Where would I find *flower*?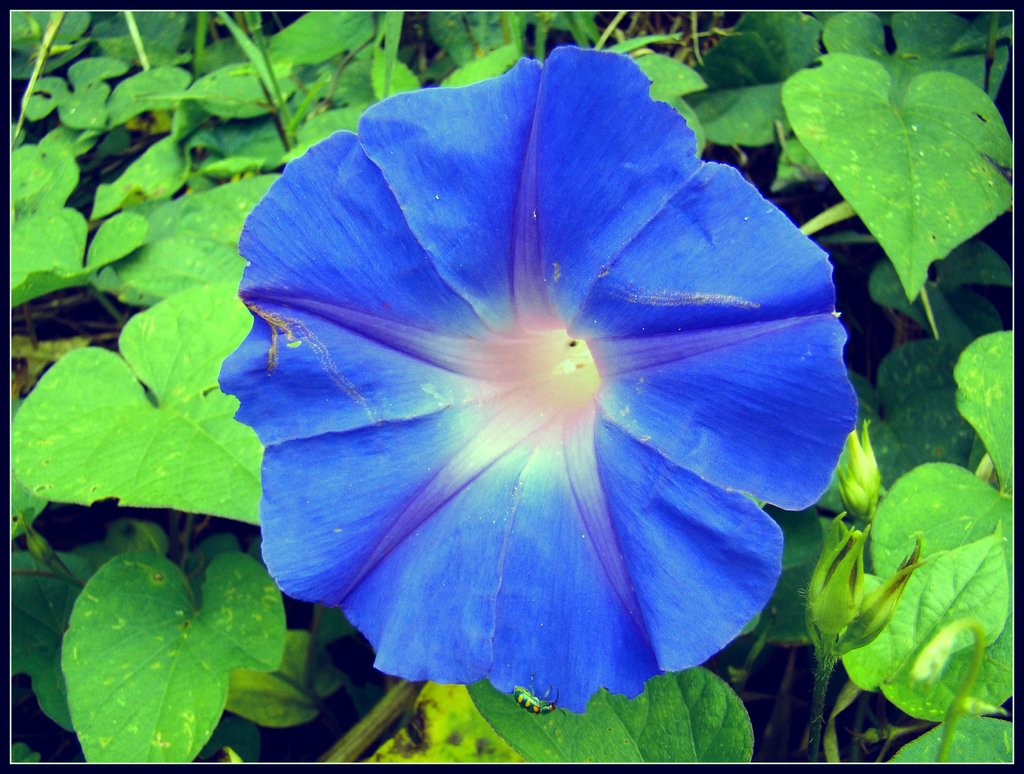
At BBox(216, 44, 860, 715).
